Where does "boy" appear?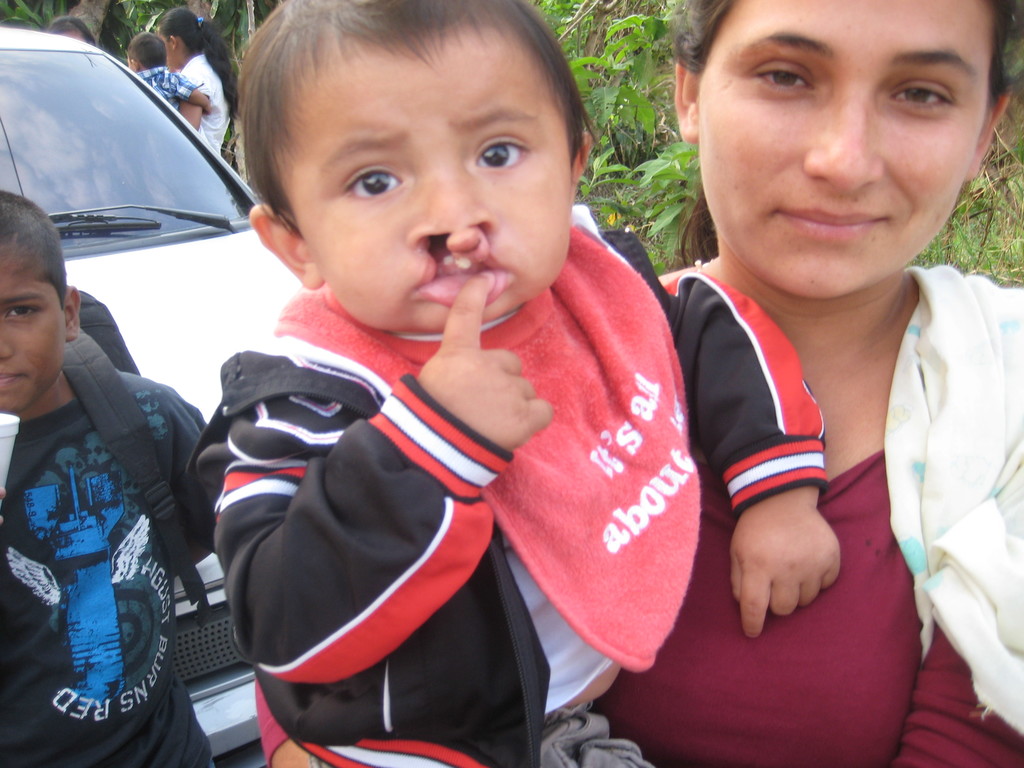
Appears at <bbox>186, 0, 841, 767</bbox>.
